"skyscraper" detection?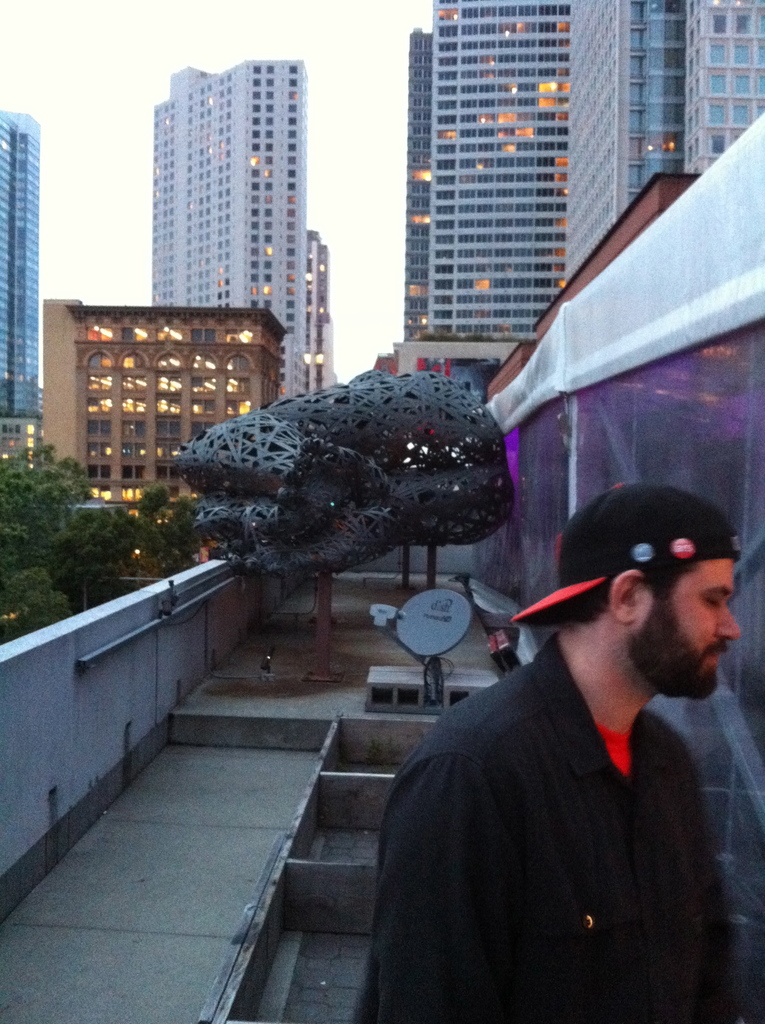
553/0/764/301
